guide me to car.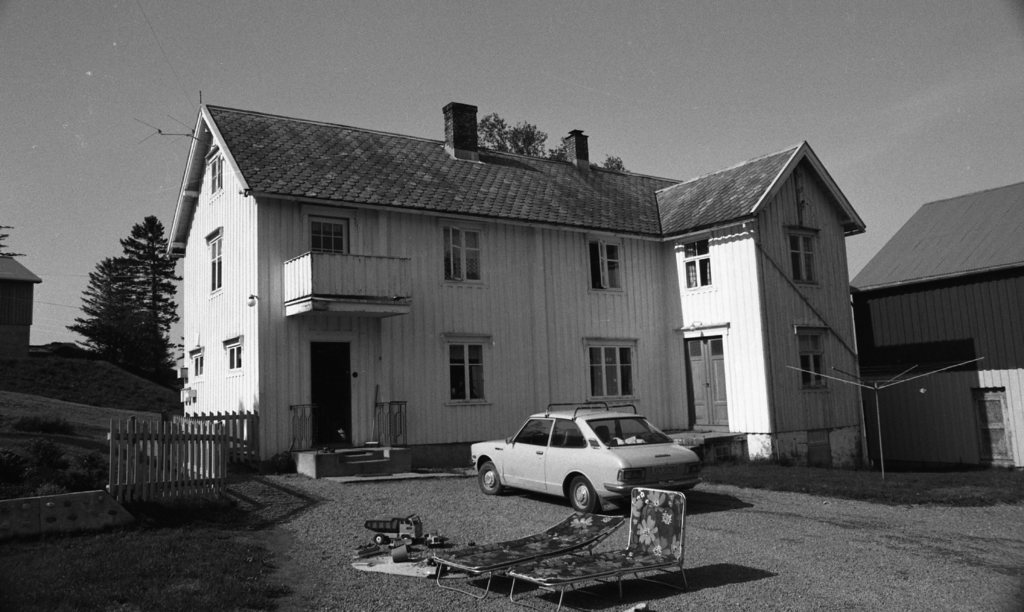
Guidance: rect(469, 402, 701, 515).
